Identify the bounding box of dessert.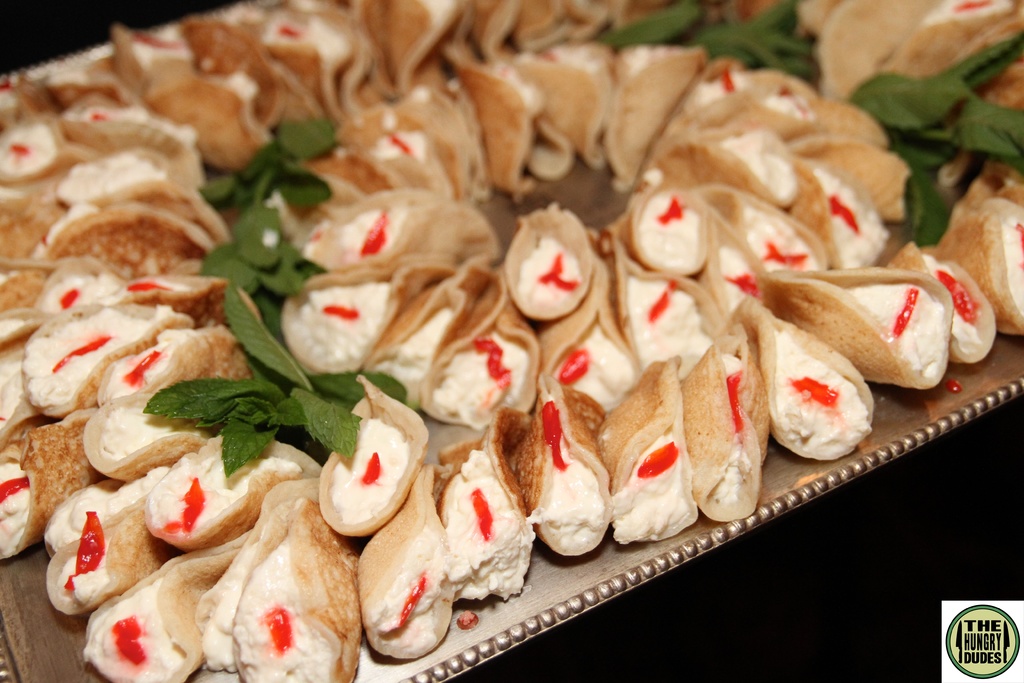
(360, 466, 462, 667).
